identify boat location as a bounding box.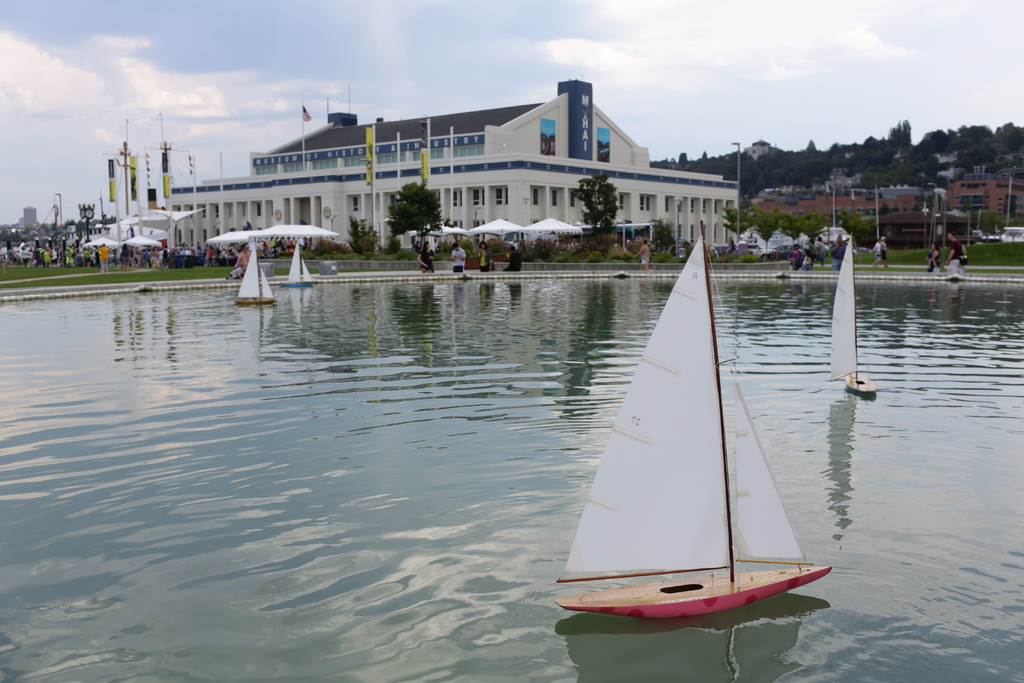
l=232, t=242, r=276, b=302.
